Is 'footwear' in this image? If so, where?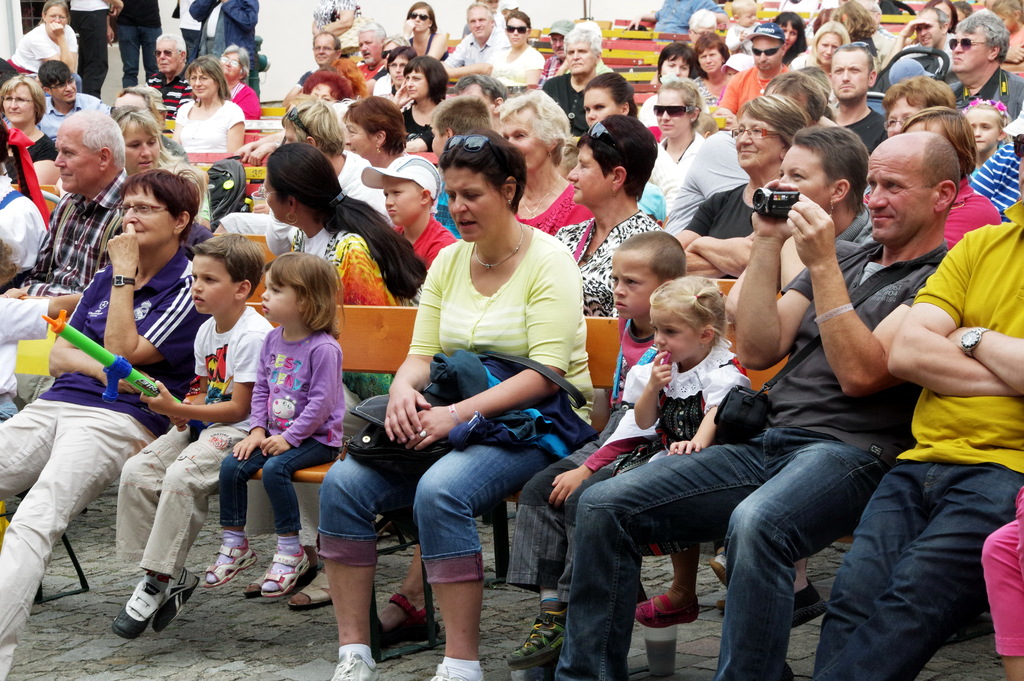
Yes, at 632:595:703:627.
